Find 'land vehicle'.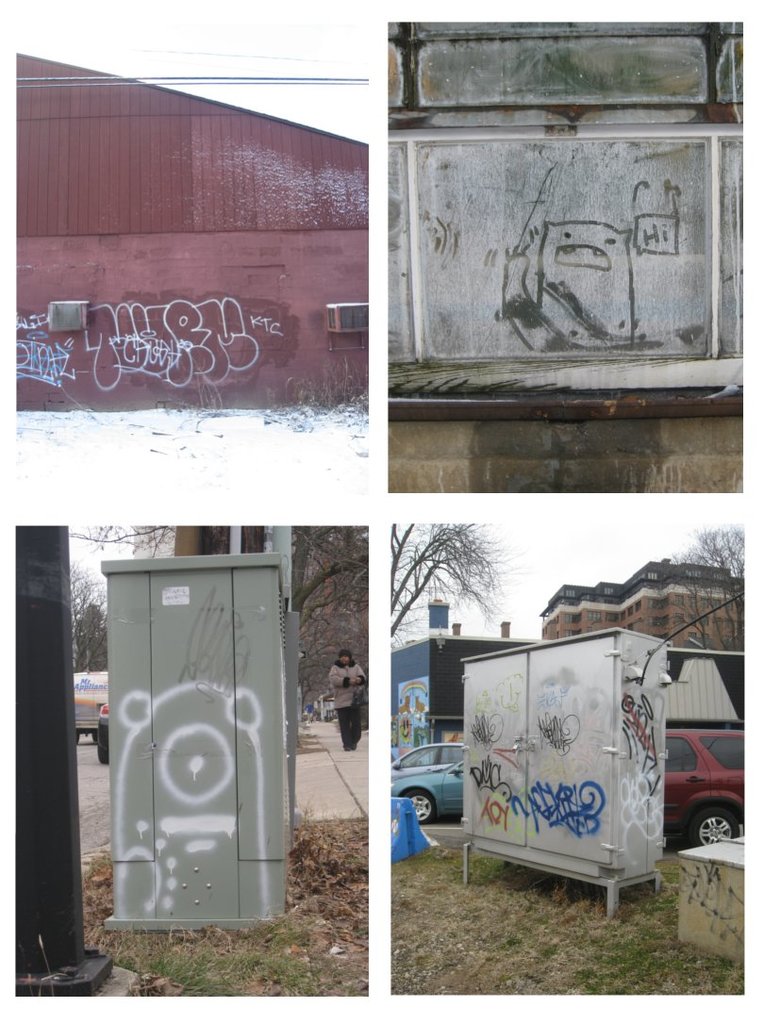
[left=390, top=746, right=468, bottom=821].
